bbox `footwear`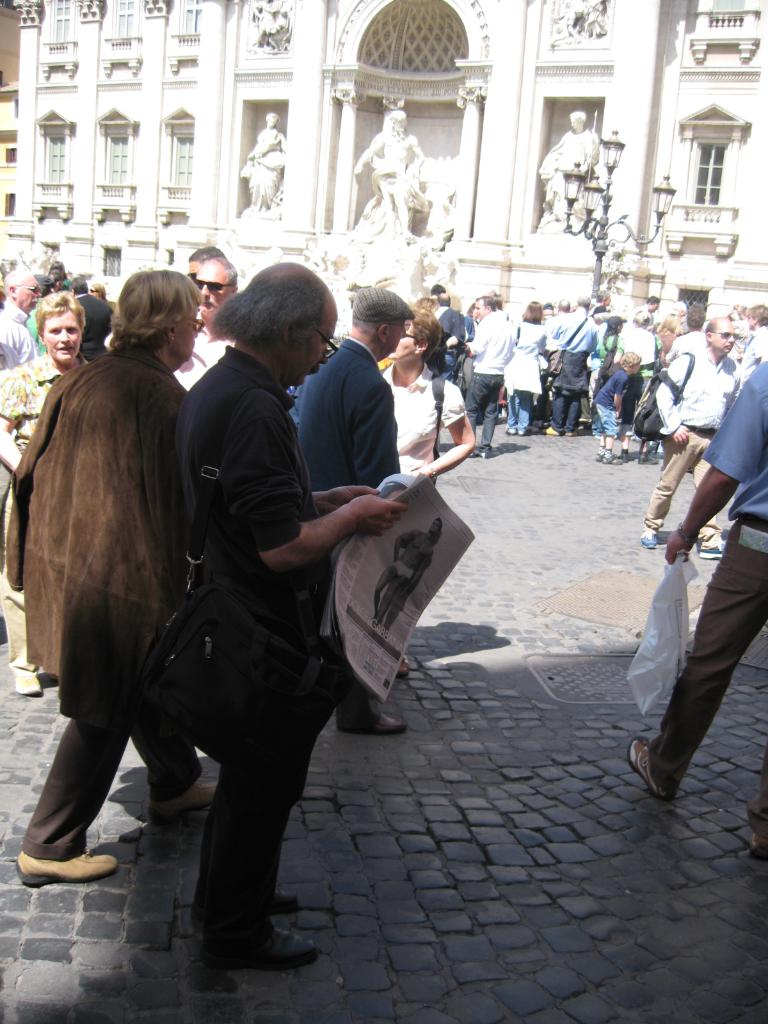
<box>639,728,672,798</box>
